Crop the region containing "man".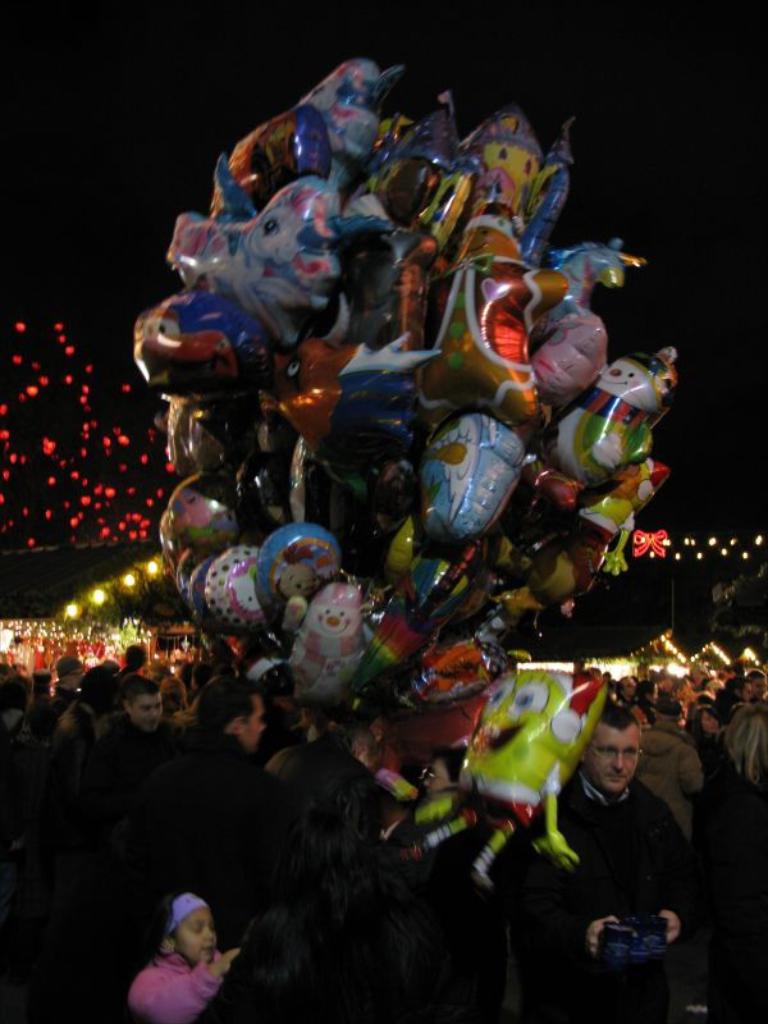
Crop region: left=101, top=680, right=165, bottom=744.
